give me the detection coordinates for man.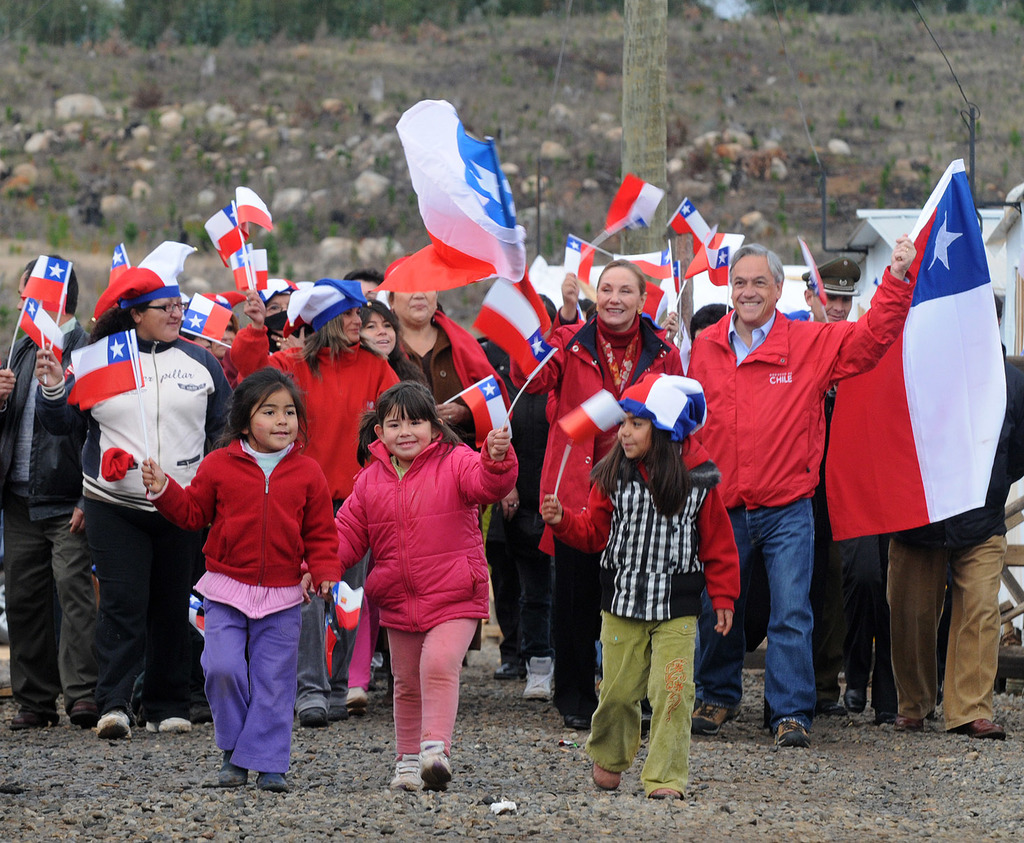
[x1=799, y1=252, x2=861, y2=707].
